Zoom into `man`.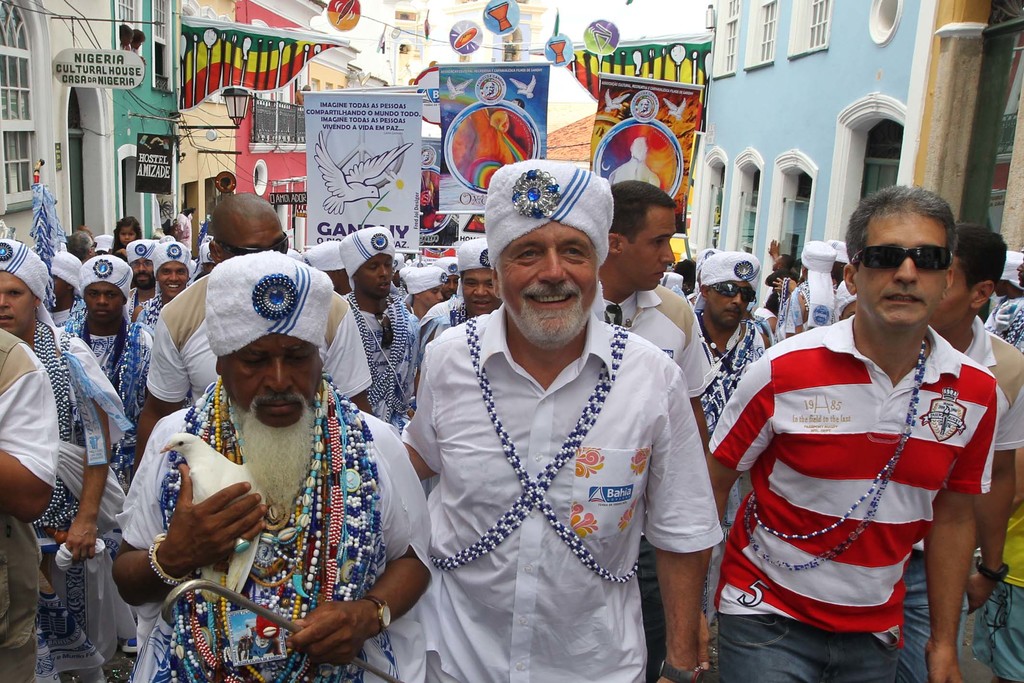
Zoom target: pyautogui.locateOnScreen(926, 227, 1023, 682).
